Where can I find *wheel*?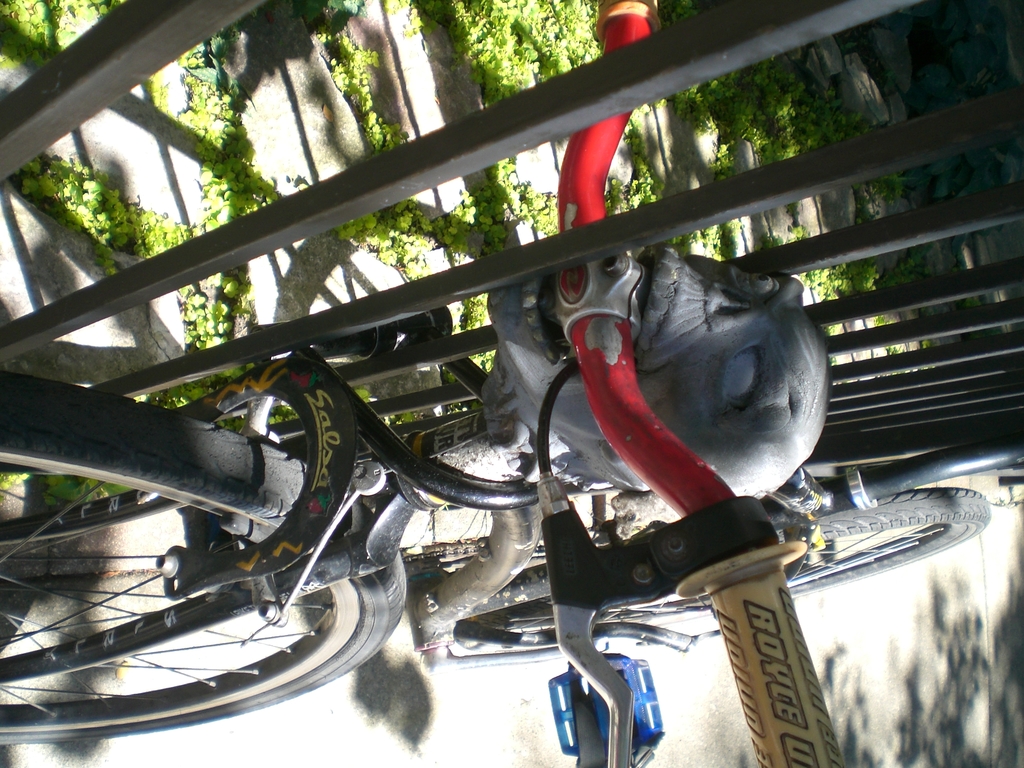
You can find it at x1=0 y1=360 x2=422 y2=748.
